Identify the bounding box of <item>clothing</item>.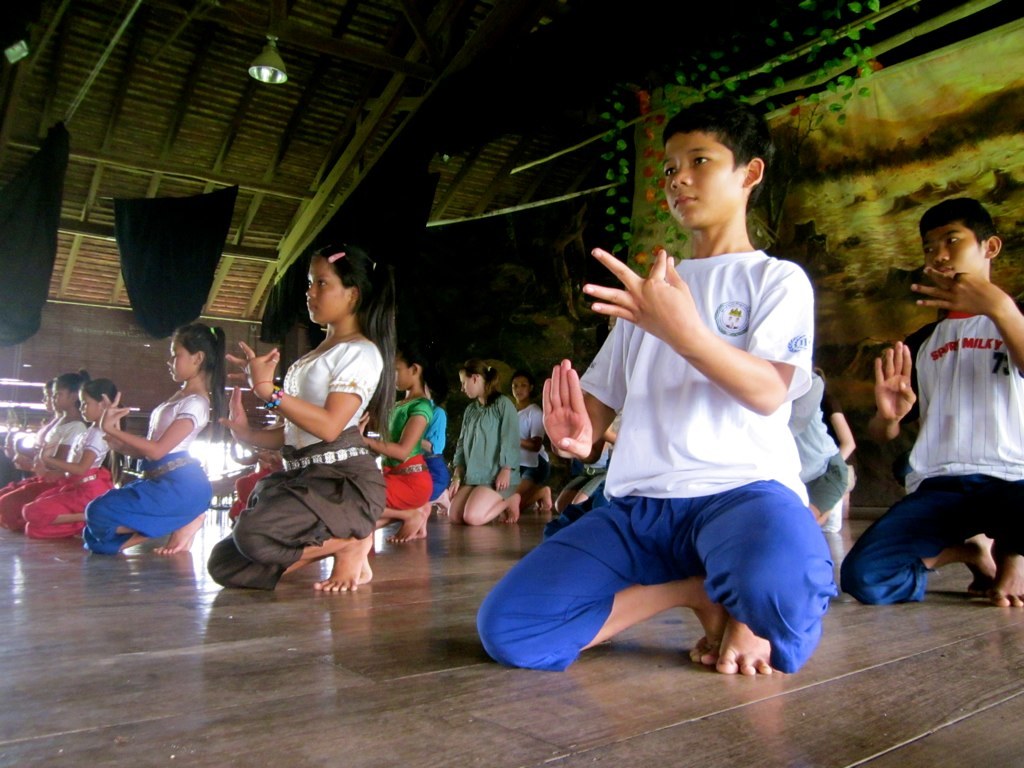
515, 404, 544, 466.
